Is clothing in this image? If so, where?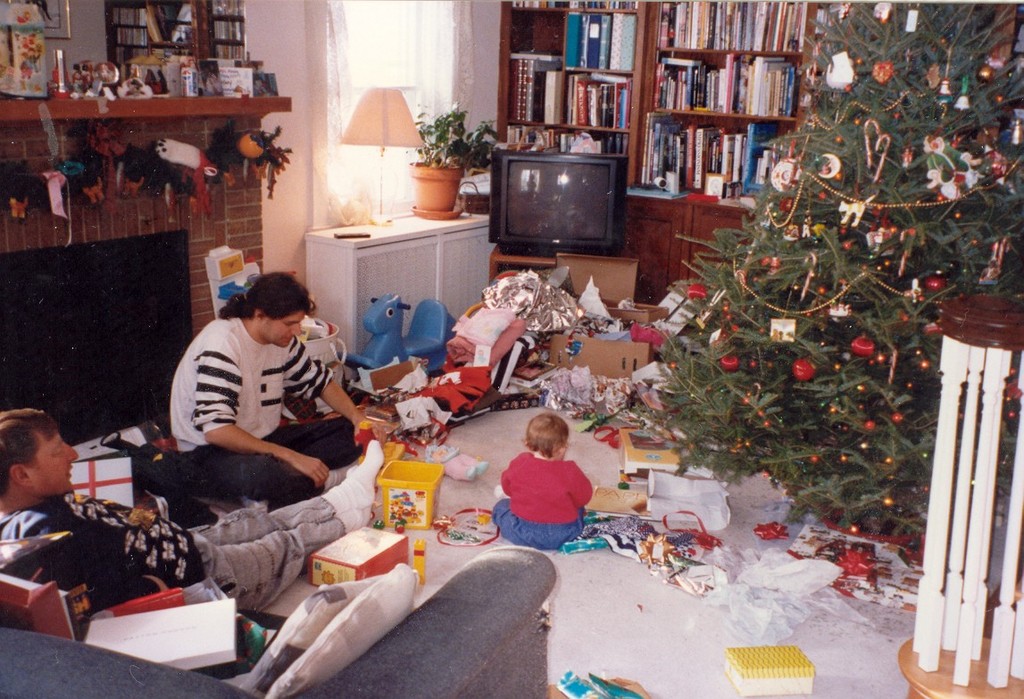
Yes, at [left=0, top=491, right=343, bottom=601].
